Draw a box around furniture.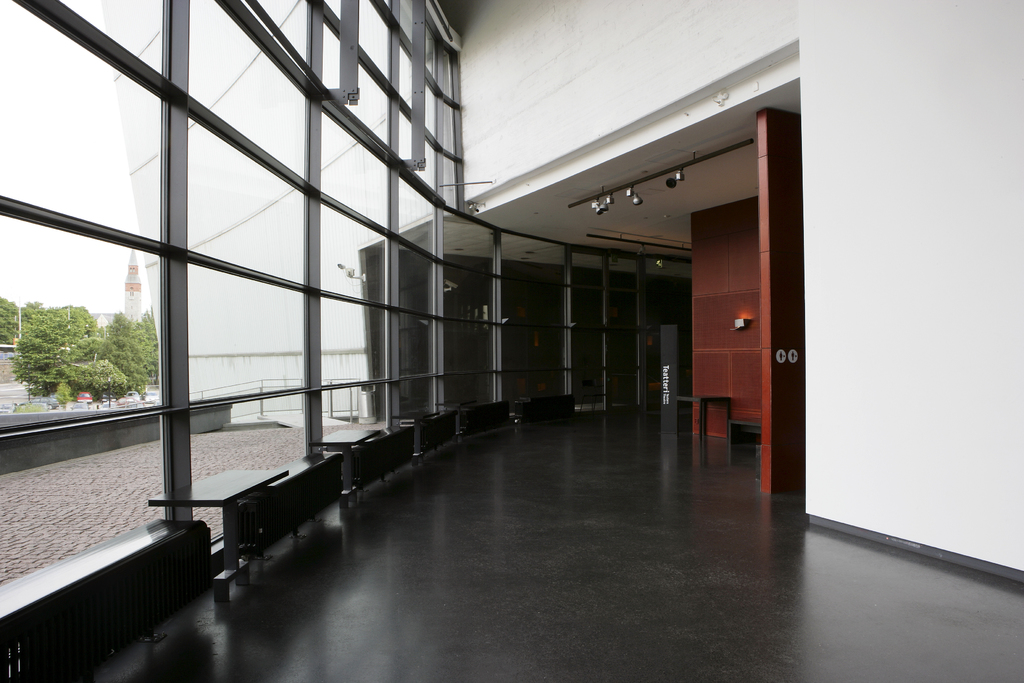
locate(394, 413, 449, 450).
